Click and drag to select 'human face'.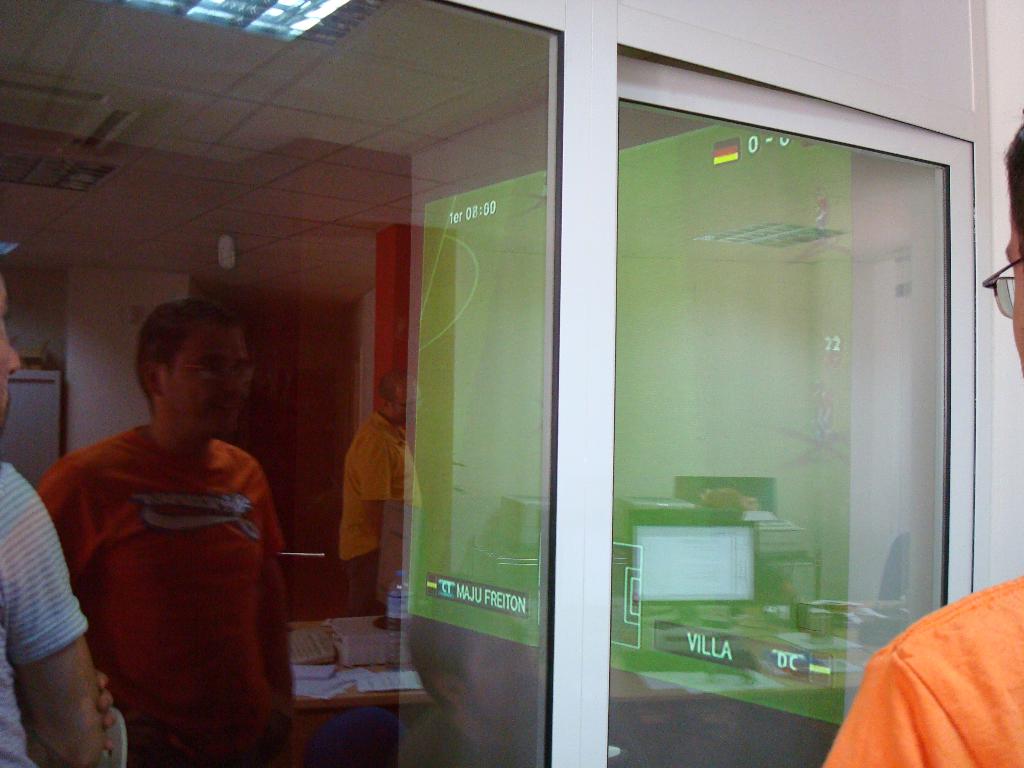
Selection: bbox(1006, 209, 1023, 362).
